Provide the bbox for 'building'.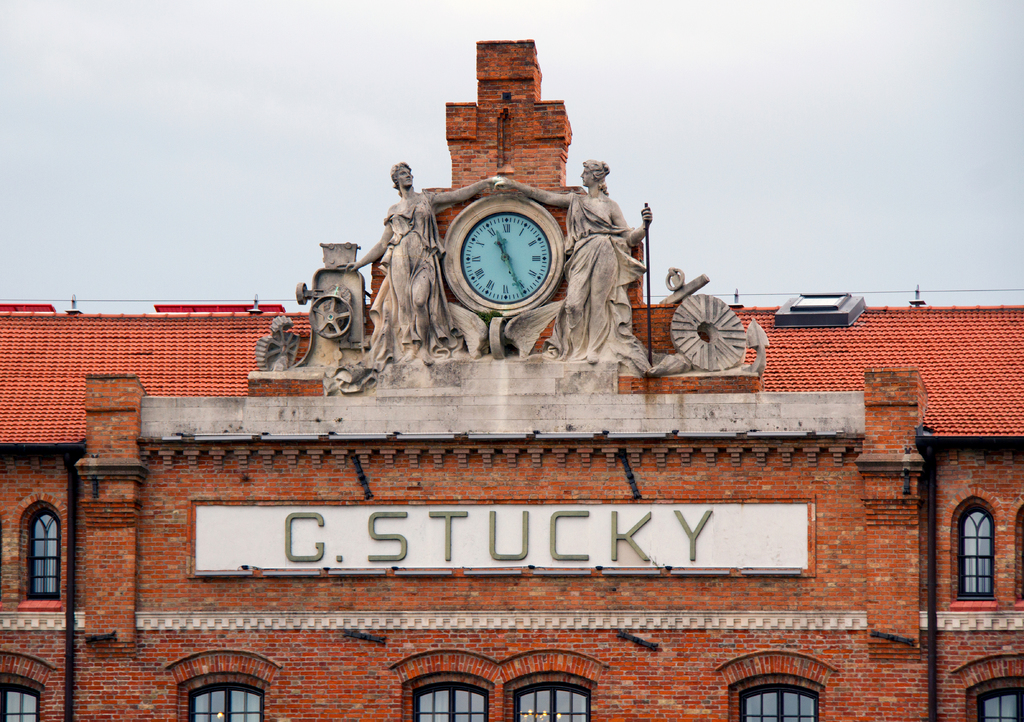
0/40/1023/721.
